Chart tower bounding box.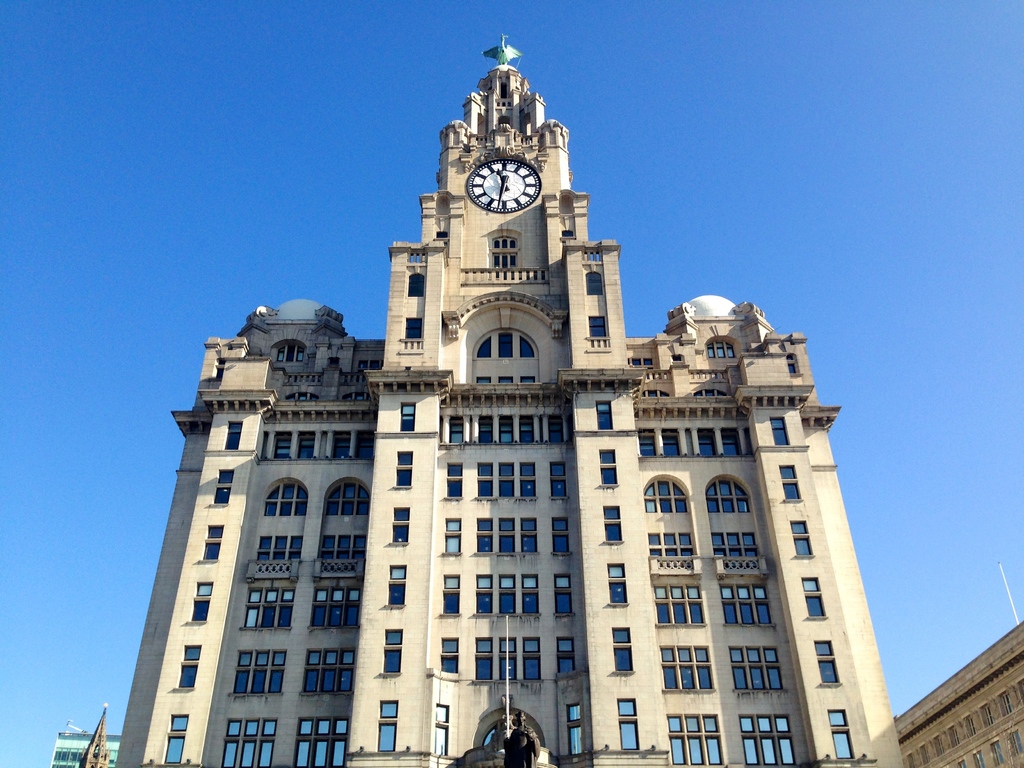
Charted: l=77, t=704, r=108, b=765.
